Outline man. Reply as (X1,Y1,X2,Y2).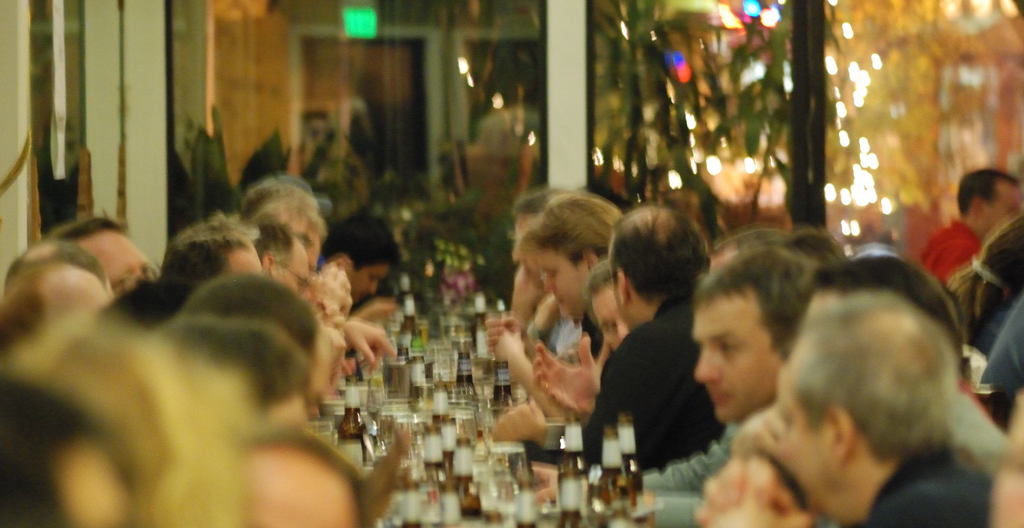
(227,431,366,527).
